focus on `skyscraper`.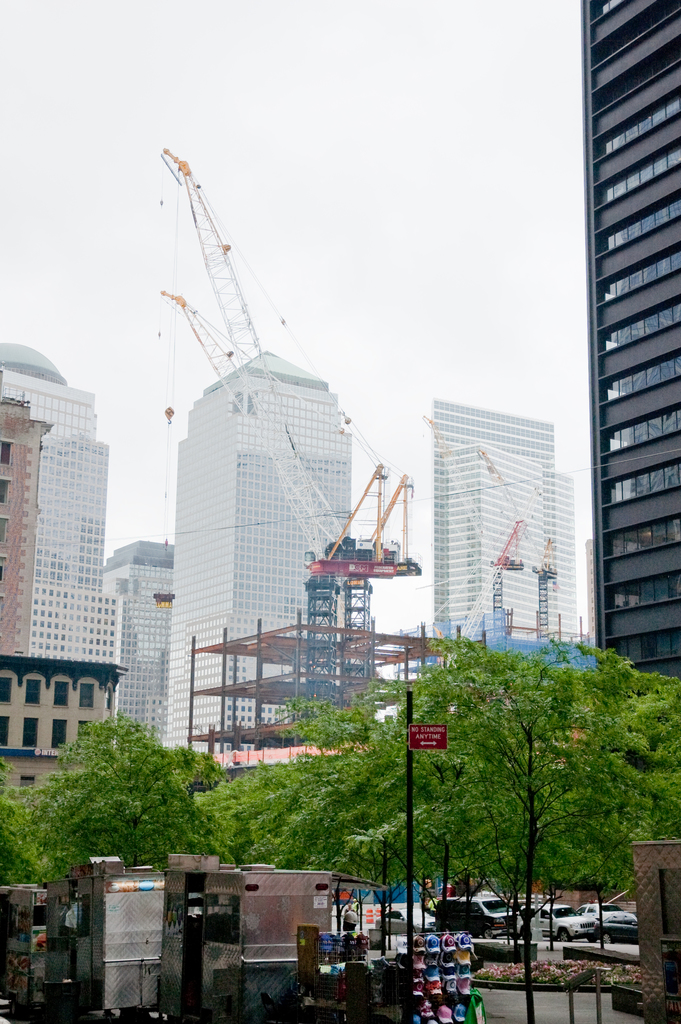
Focused at 435 410 595 653.
